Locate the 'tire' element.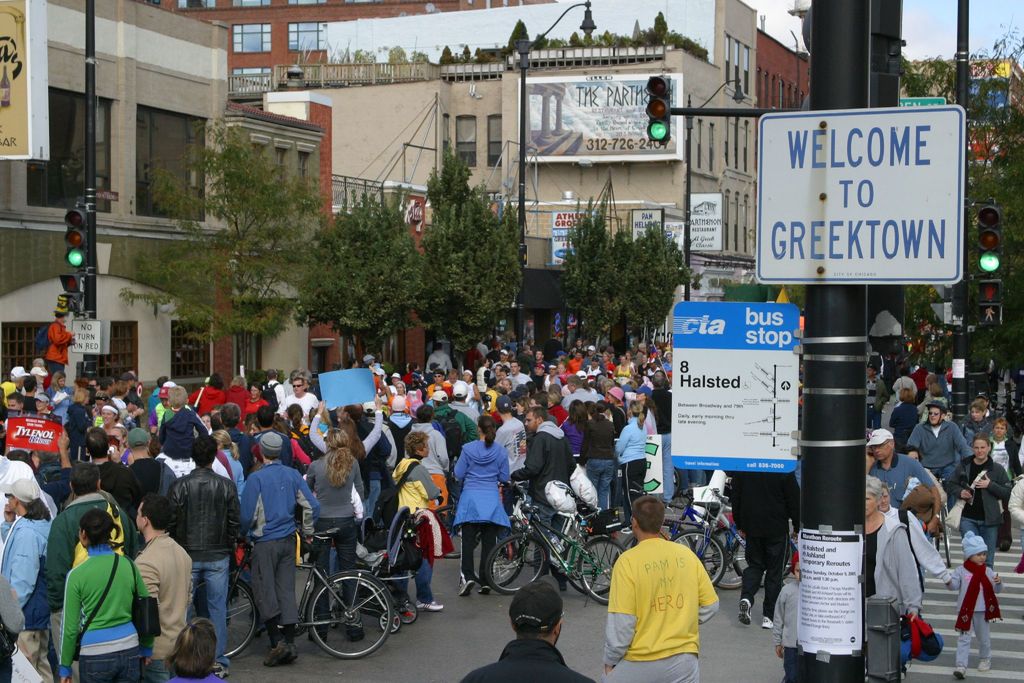
Element bbox: l=564, t=534, r=619, b=597.
